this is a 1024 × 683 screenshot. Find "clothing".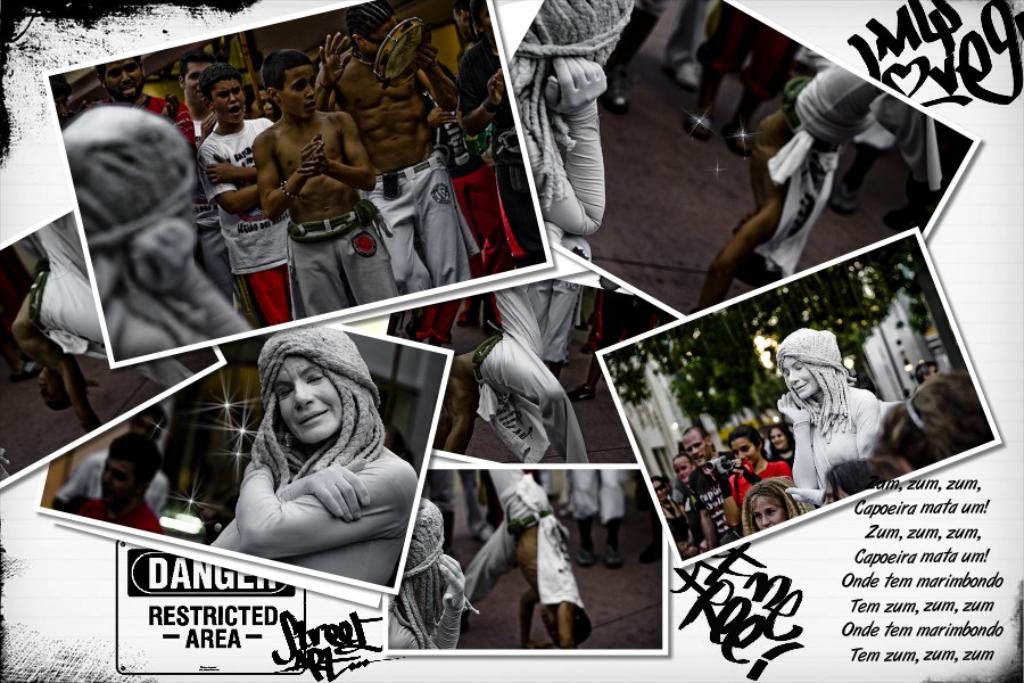
Bounding box: left=73, top=492, right=163, bottom=534.
